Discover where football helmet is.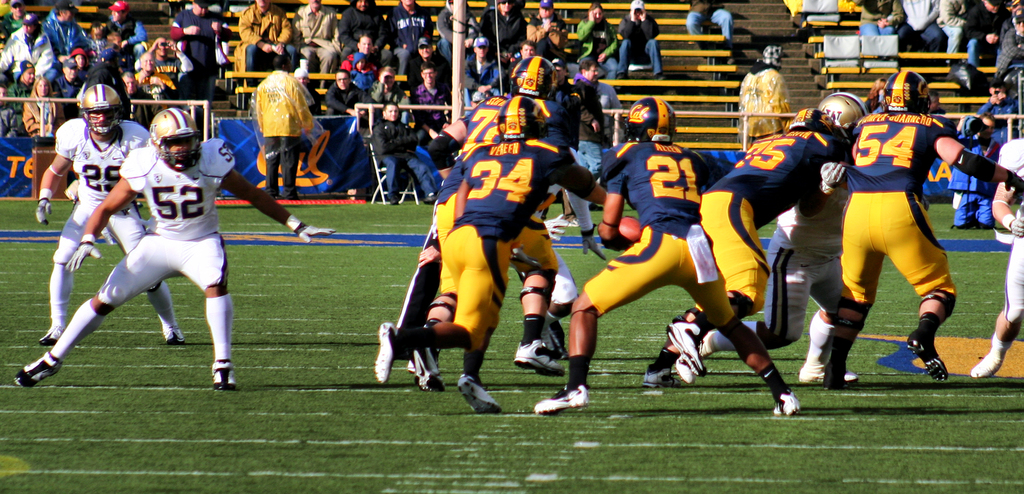
Discovered at locate(619, 88, 681, 138).
